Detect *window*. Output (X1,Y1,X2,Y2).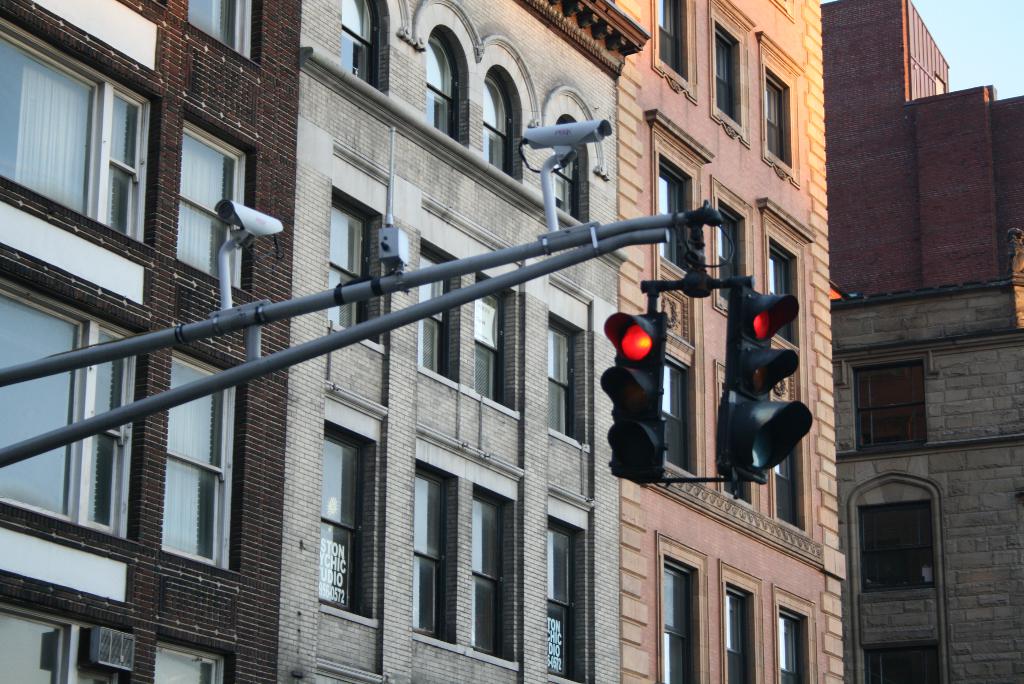
(420,252,446,371).
